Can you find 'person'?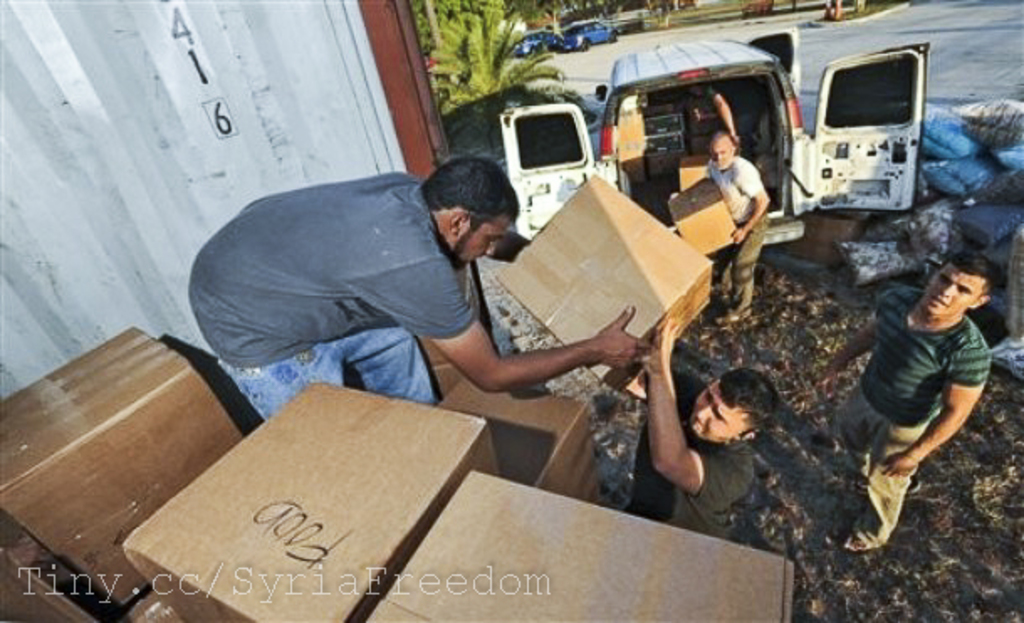
Yes, bounding box: left=826, top=208, right=1002, bottom=558.
